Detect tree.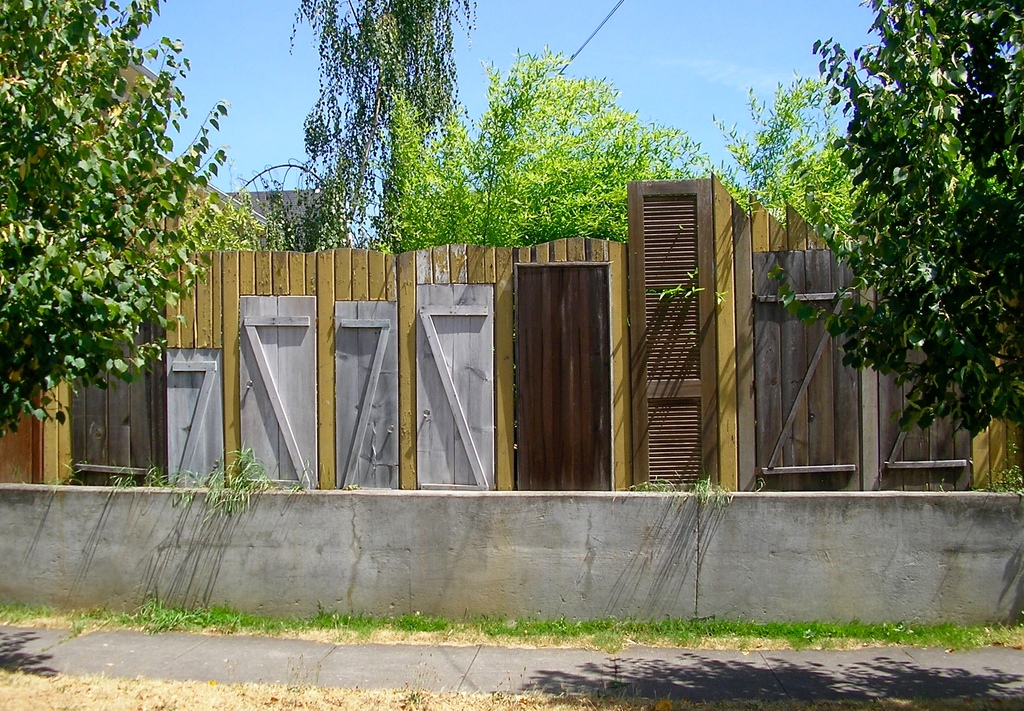
Detected at (280, 0, 490, 248).
